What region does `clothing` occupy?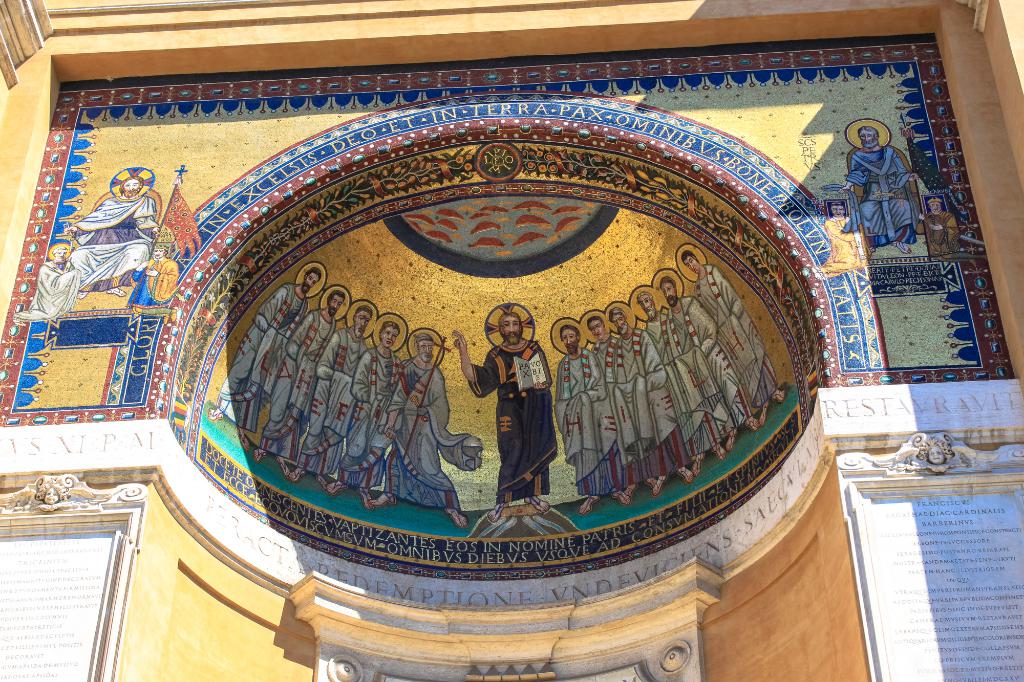
region(843, 145, 916, 179).
